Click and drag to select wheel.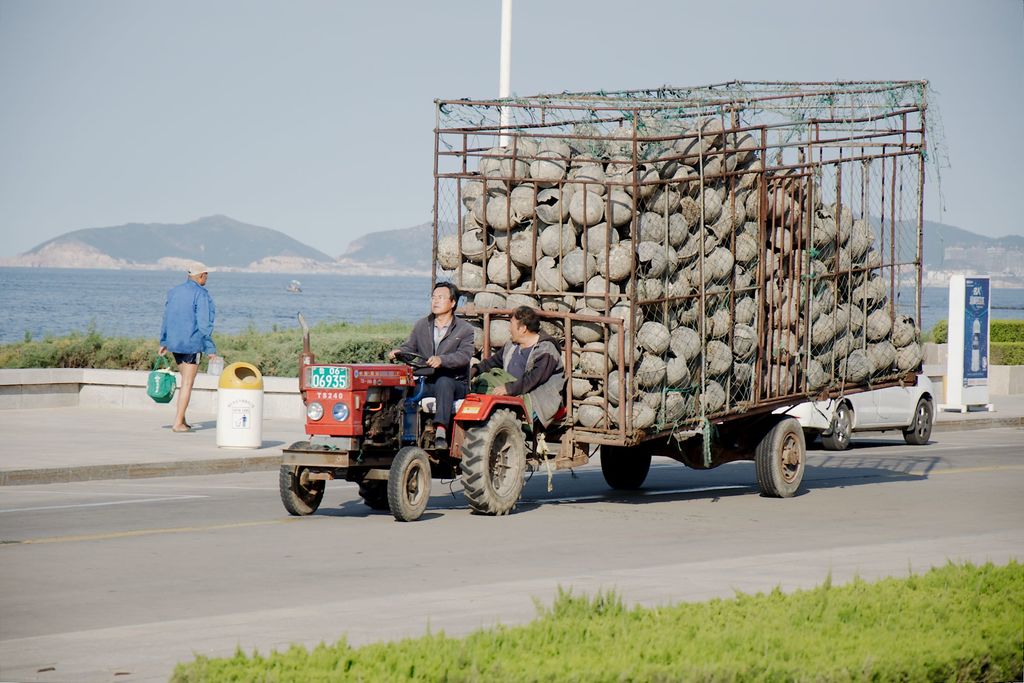
Selection: x1=821, y1=404, x2=849, y2=447.
